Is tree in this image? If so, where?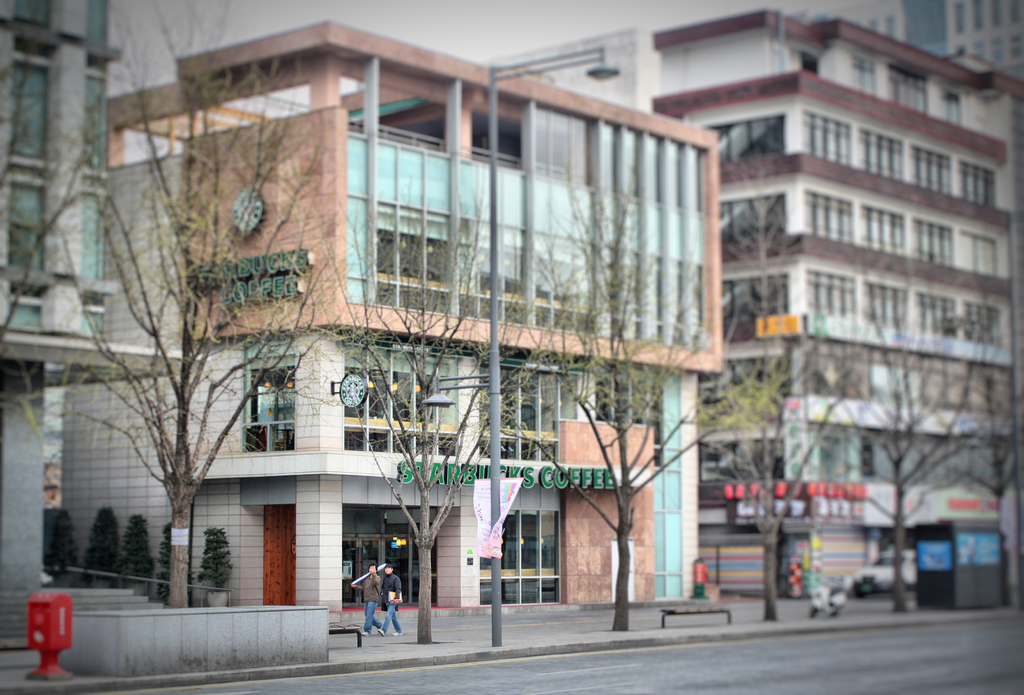
Yes, at [499,184,735,631].
